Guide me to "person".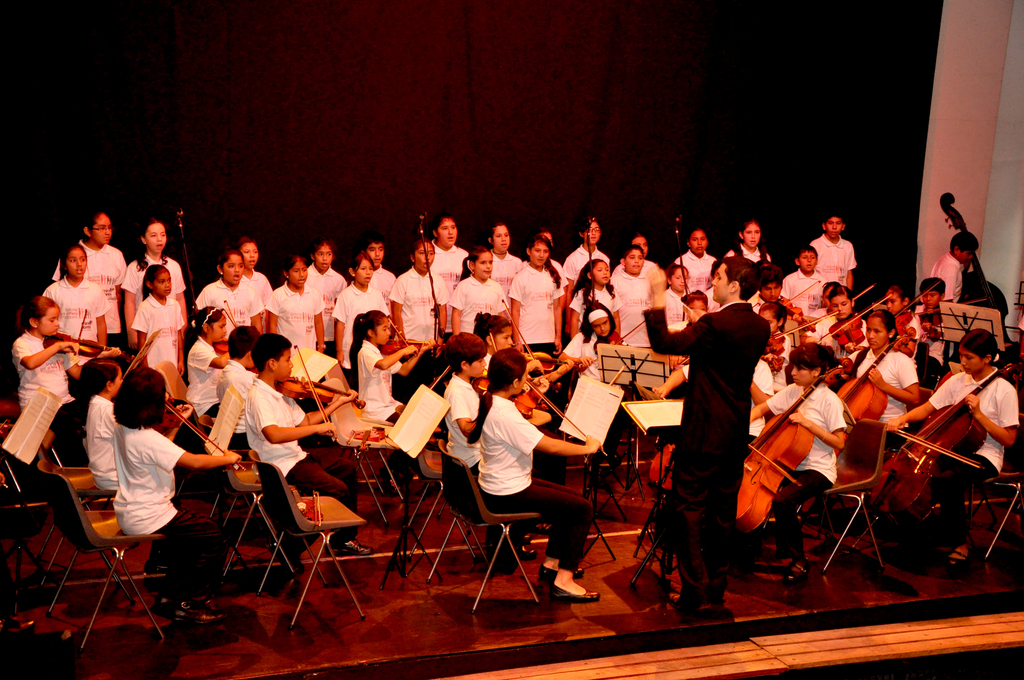
Guidance: locate(305, 239, 346, 358).
